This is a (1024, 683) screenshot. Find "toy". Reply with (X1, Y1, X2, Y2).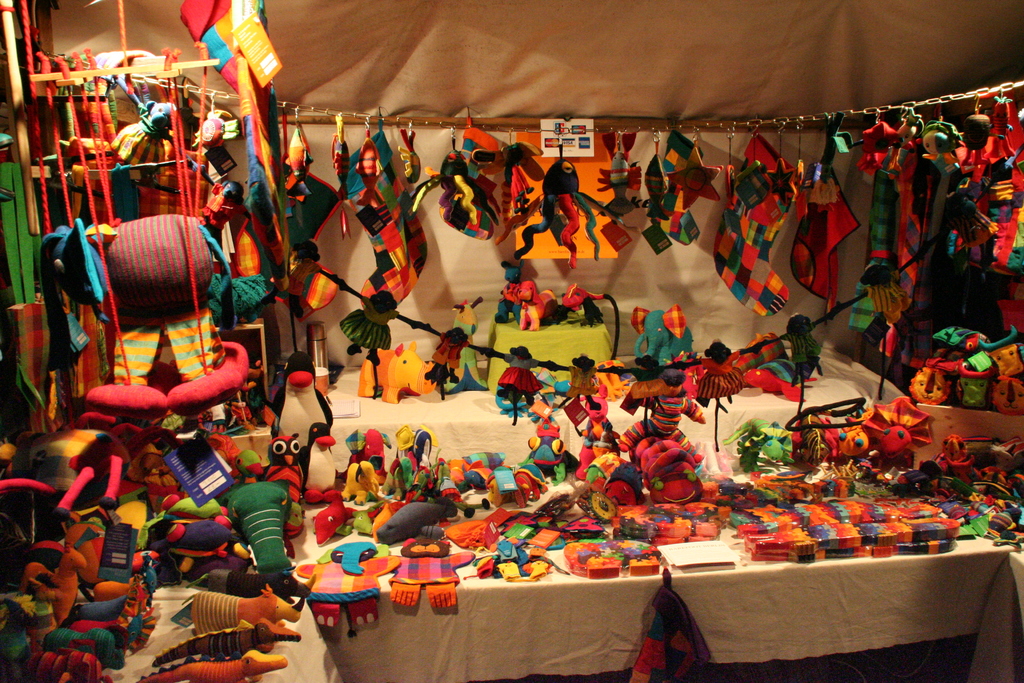
(910, 122, 963, 156).
